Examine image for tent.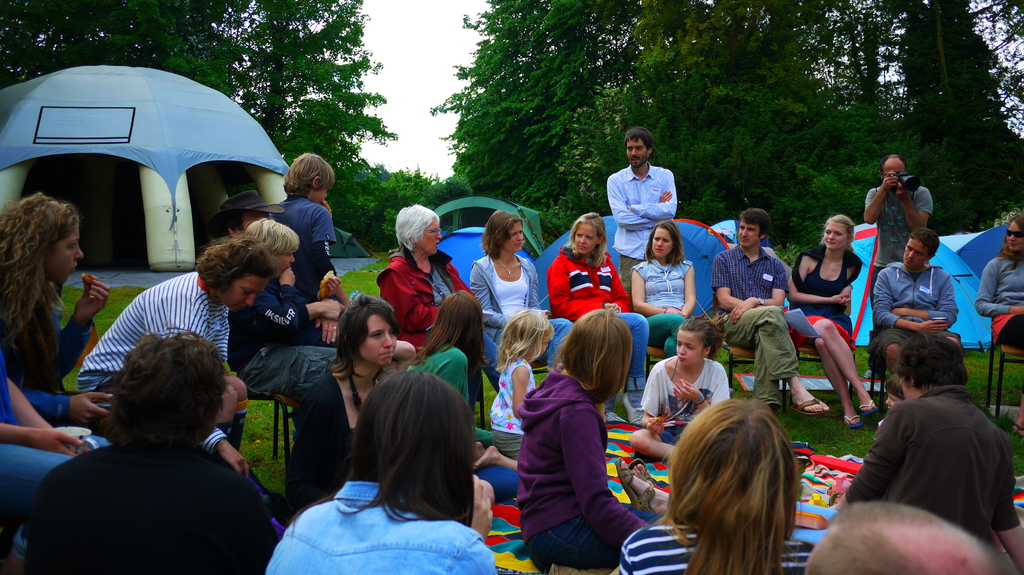
Examination result: 6, 63, 282, 303.
